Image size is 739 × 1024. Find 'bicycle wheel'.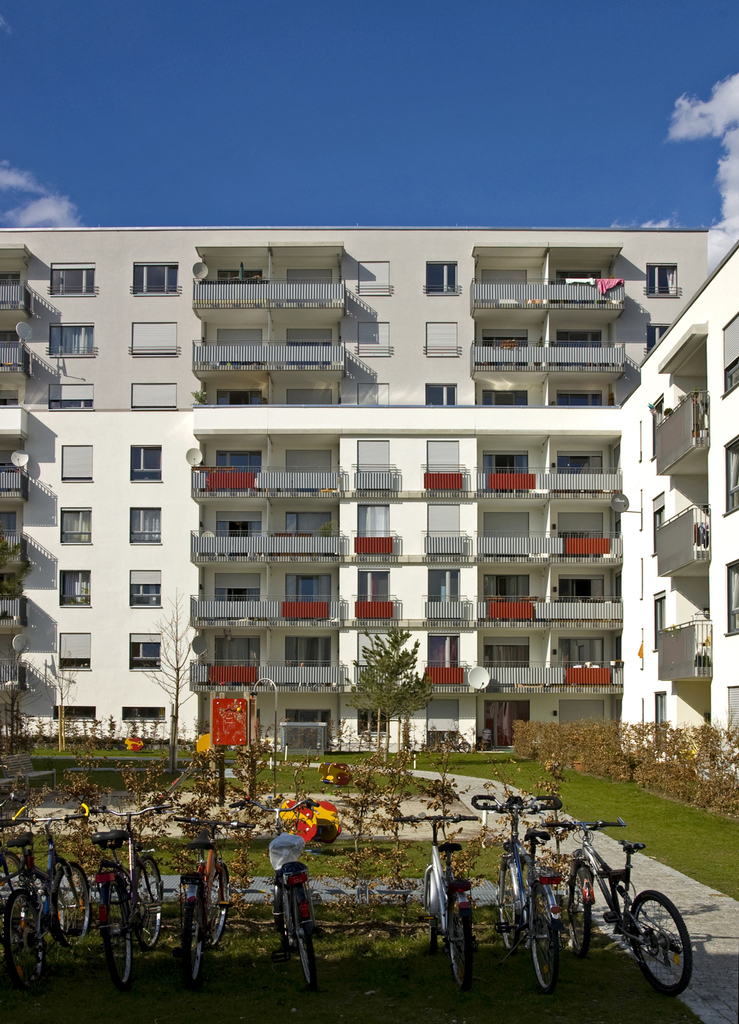
bbox(498, 861, 519, 950).
